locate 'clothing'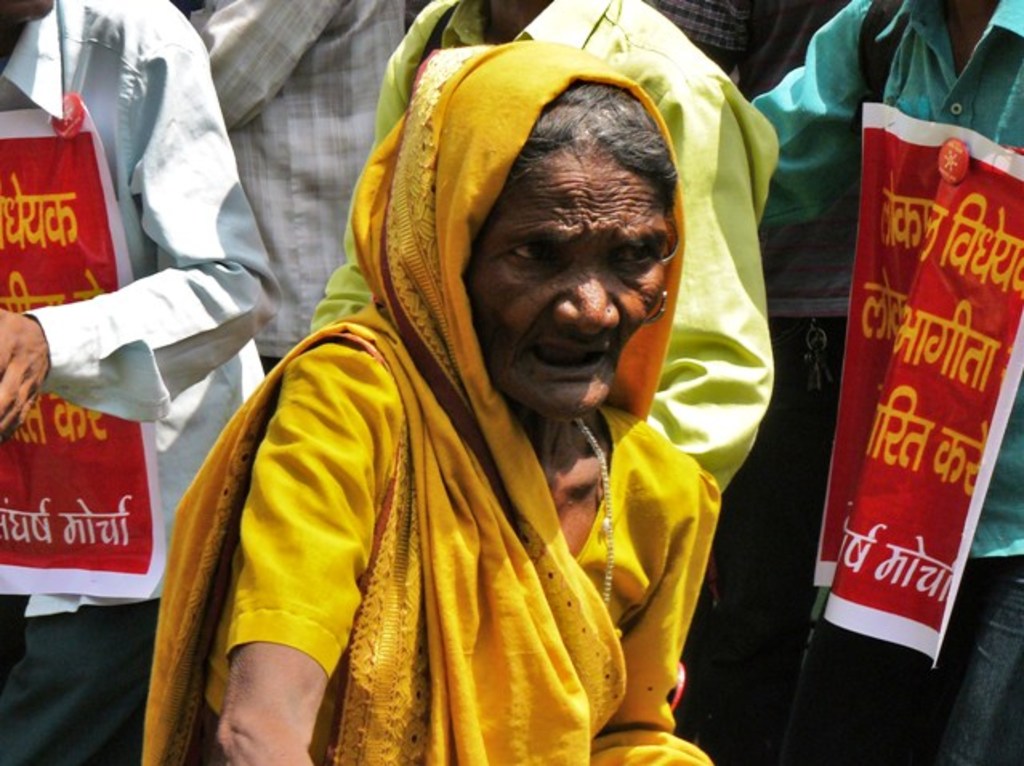
BBox(152, 35, 724, 764)
